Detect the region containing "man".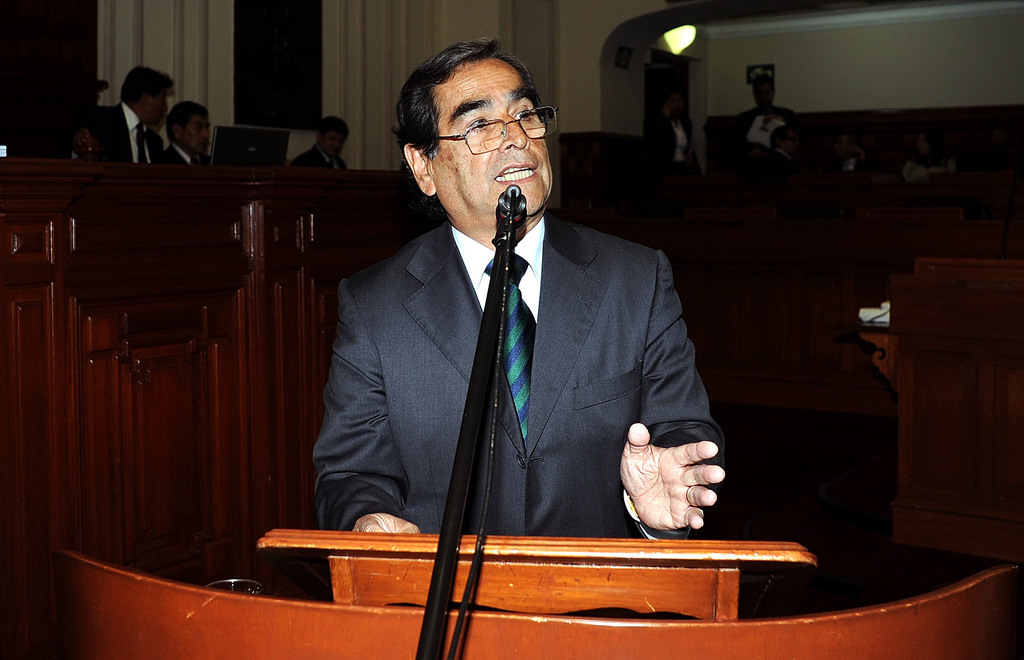
left=654, top=96, right=704, bottom=175.
